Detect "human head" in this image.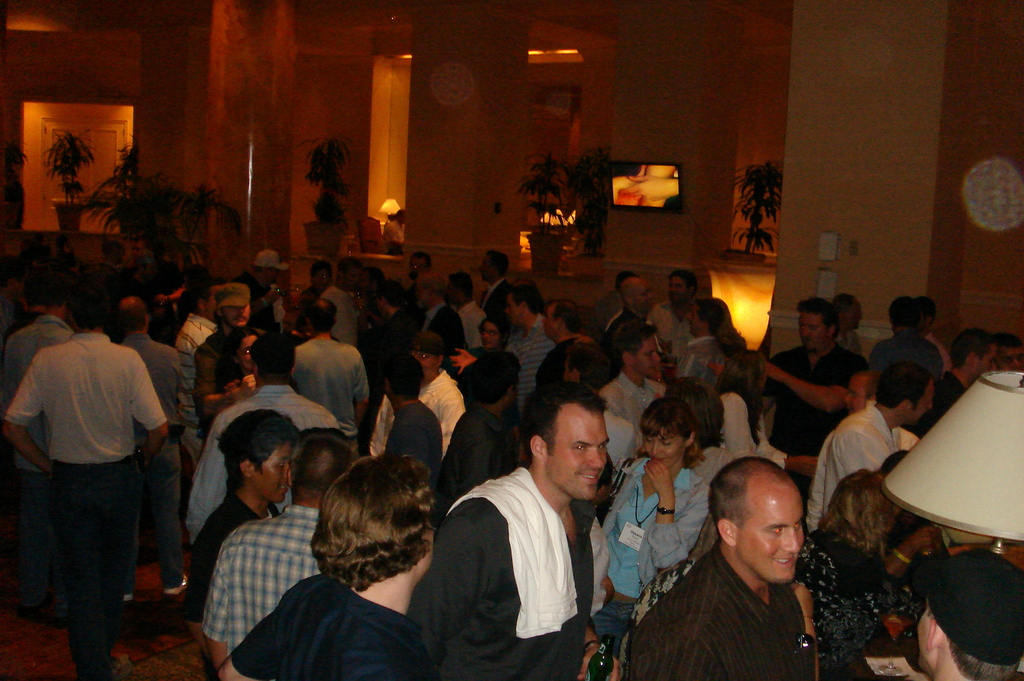
Detection: bbox=[669, 270, 700, 306].
